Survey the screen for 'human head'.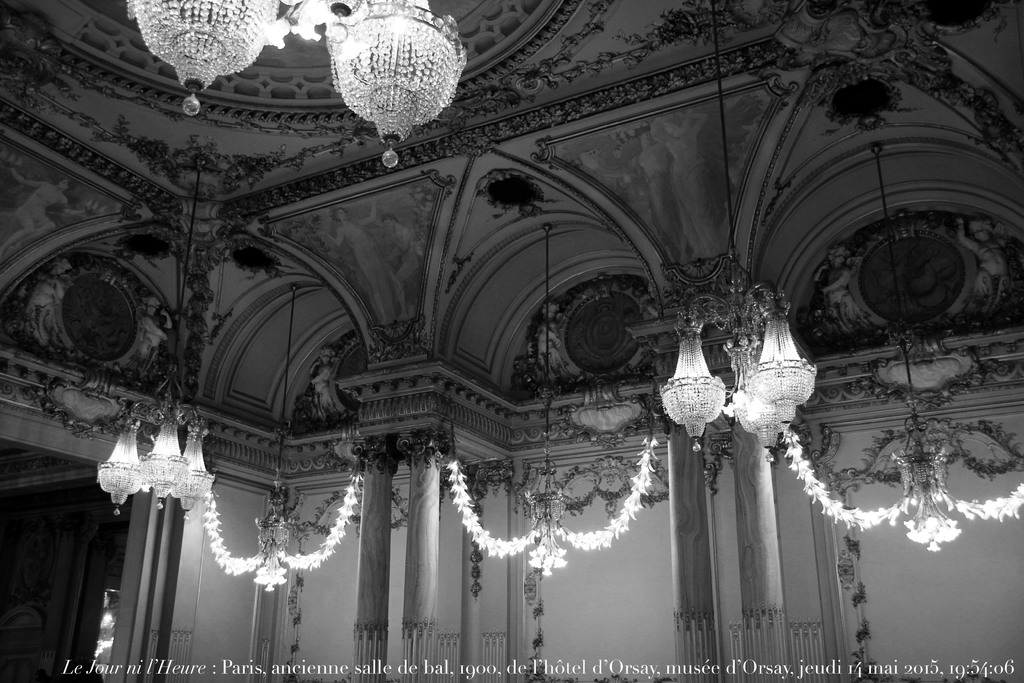
Survey found: {"x1": 56, "y1": 176, "x2": 74, "y2": 195}.
